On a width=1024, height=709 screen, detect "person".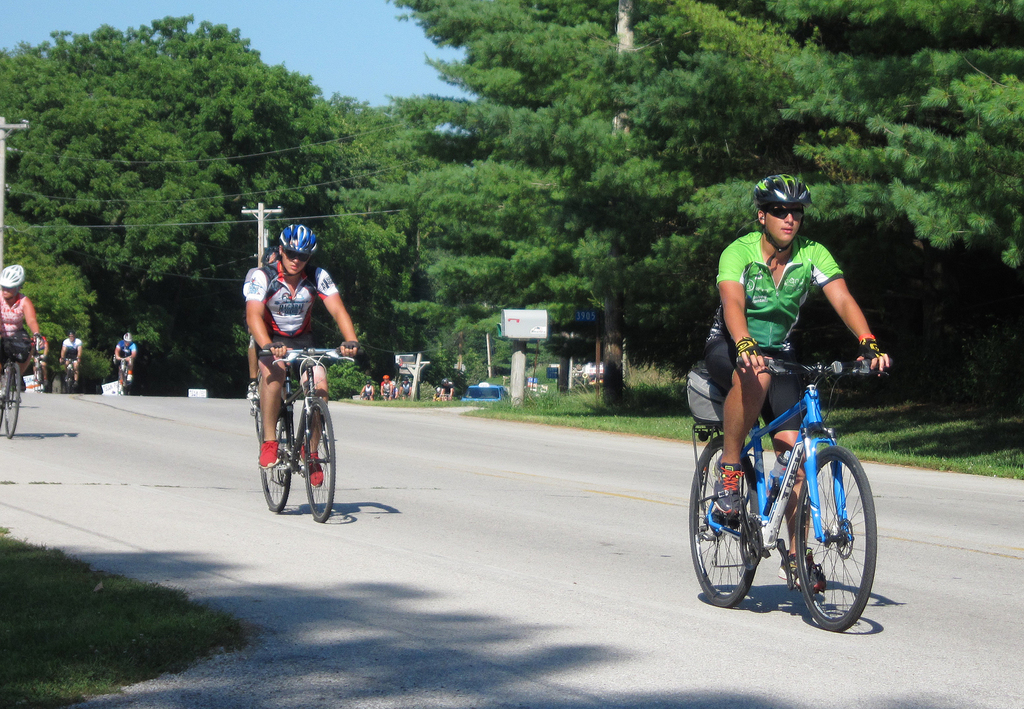
locate(361, 379, 374, 404).
